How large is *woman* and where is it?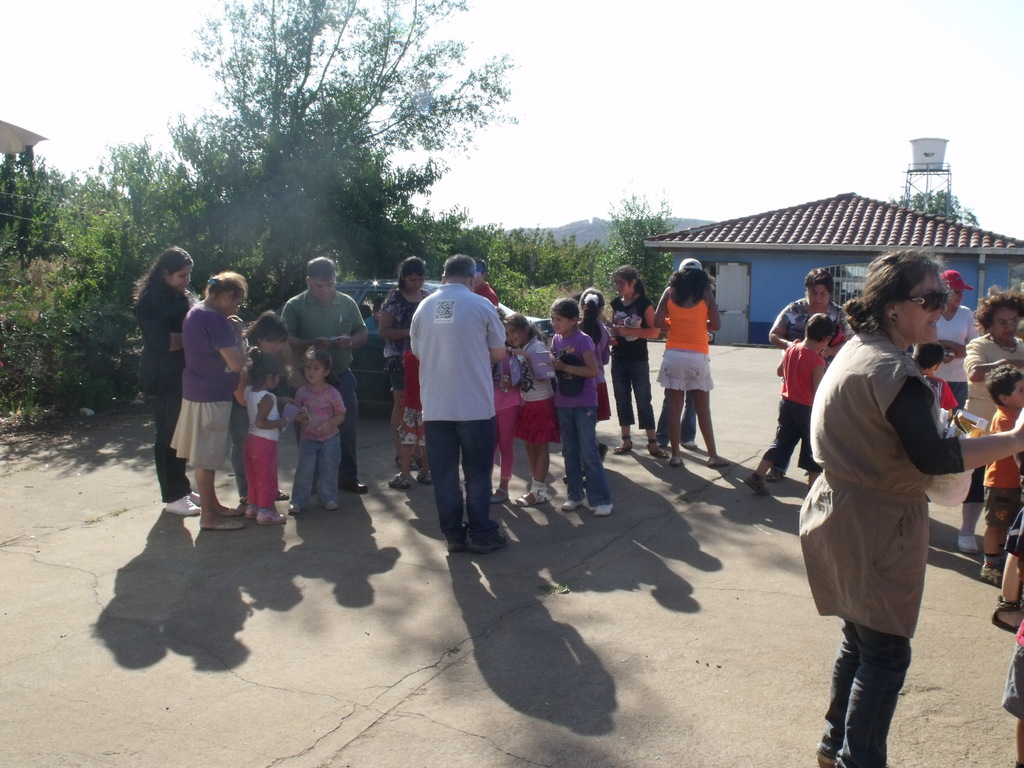
Bounding box: left=790, top=258, right=972, bottom=749.
